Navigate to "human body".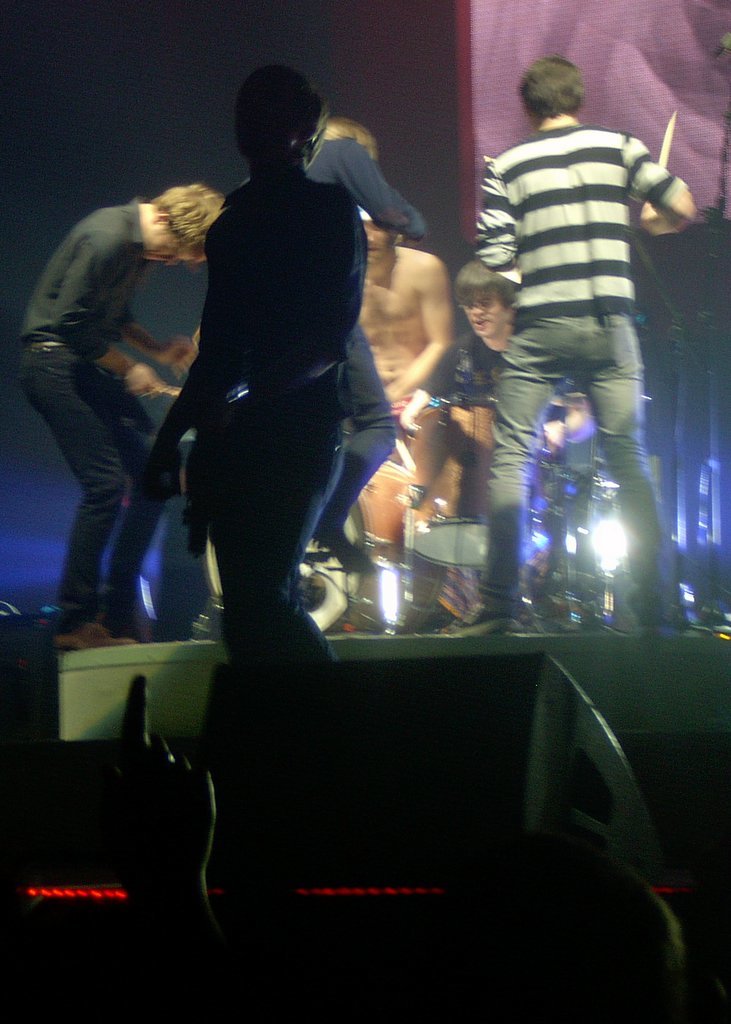
Navigation target: [471, 121, 689, 621].
